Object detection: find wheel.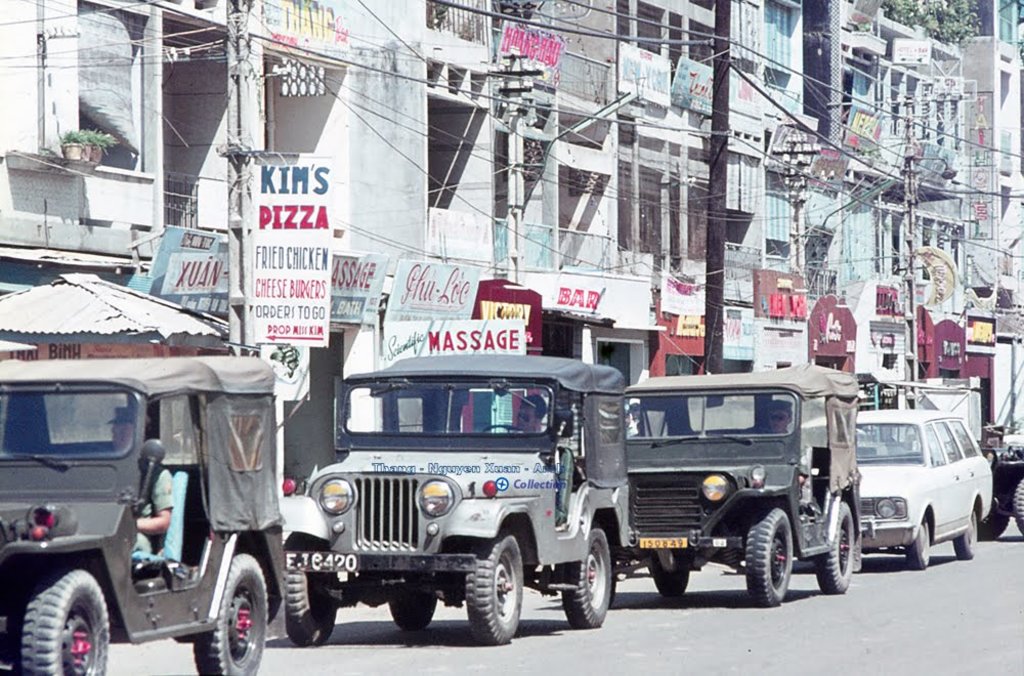
(x1=650, y1=561, x2=694, y2=598).
